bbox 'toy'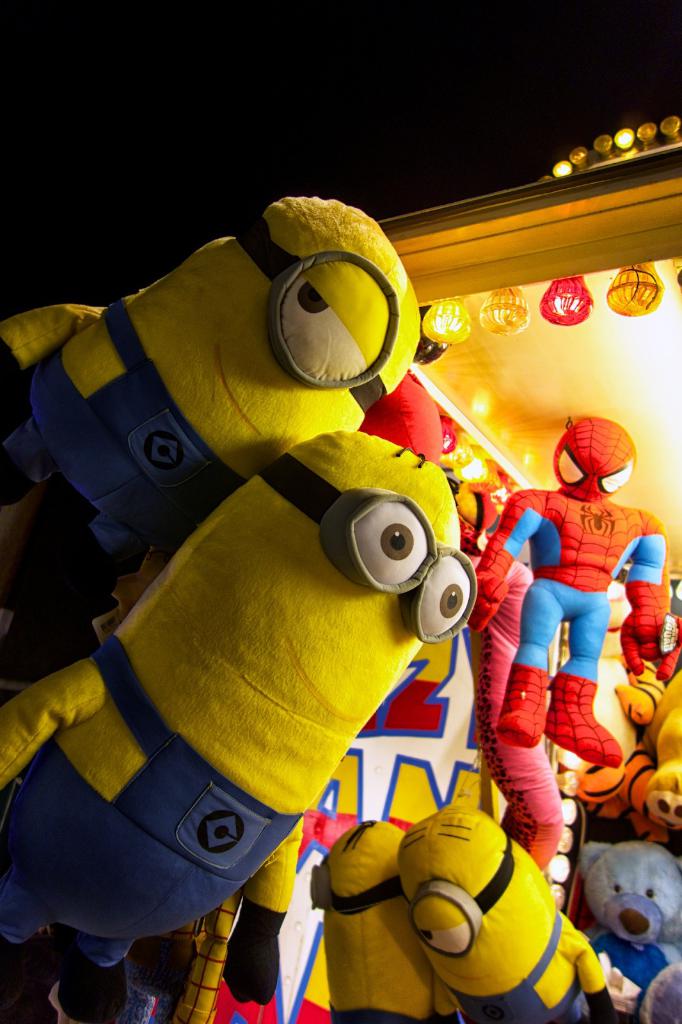
[0,180,430,596]
